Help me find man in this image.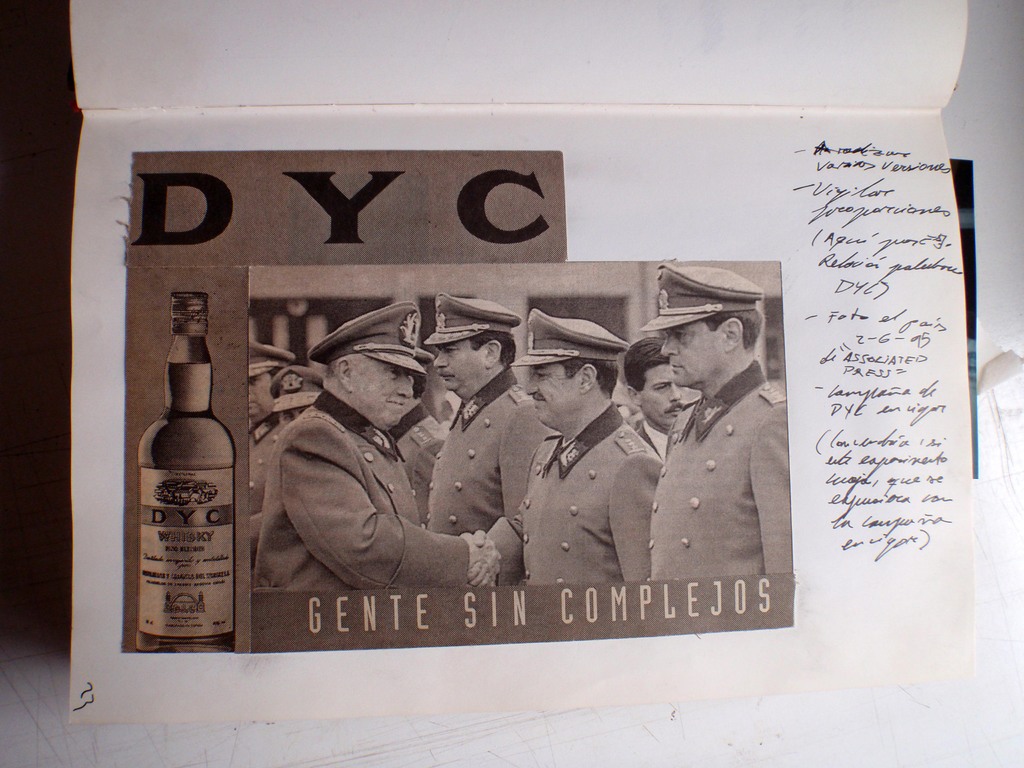
Found it: 243:298:504:596.
